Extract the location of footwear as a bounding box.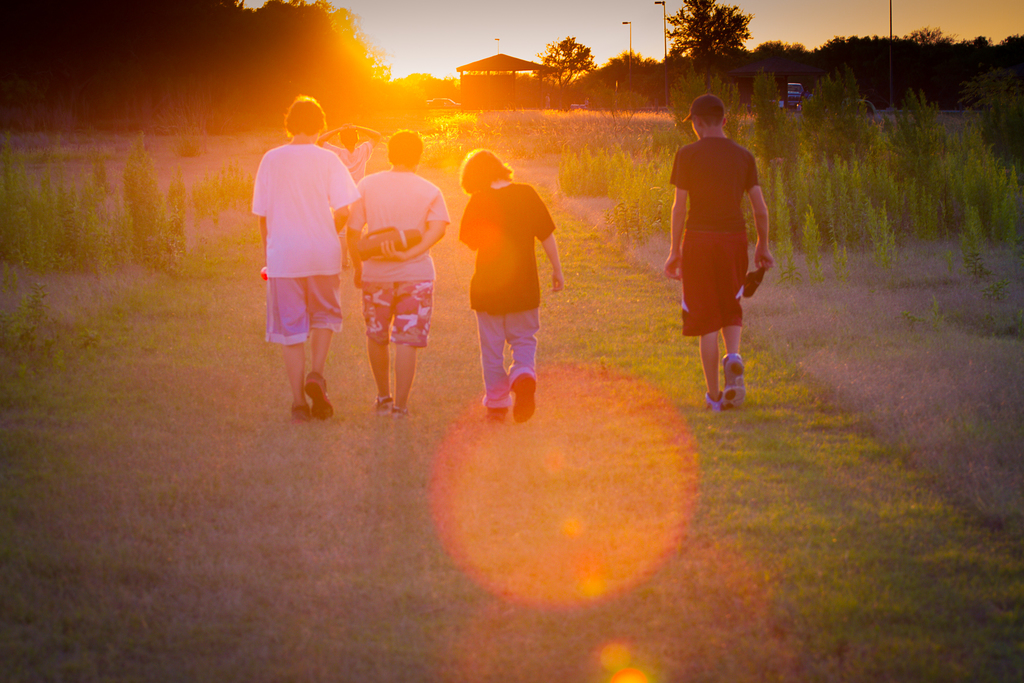
Rect(304, 372, 334, 419).
